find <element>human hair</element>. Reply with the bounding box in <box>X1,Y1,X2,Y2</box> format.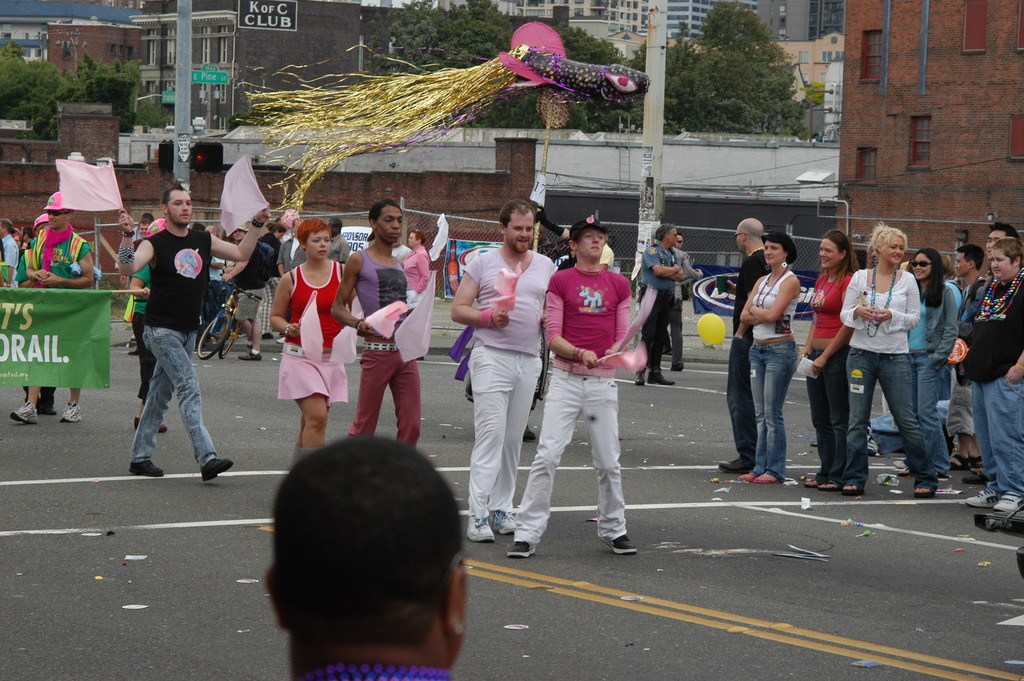
<box>865,223,913,259</box>.
